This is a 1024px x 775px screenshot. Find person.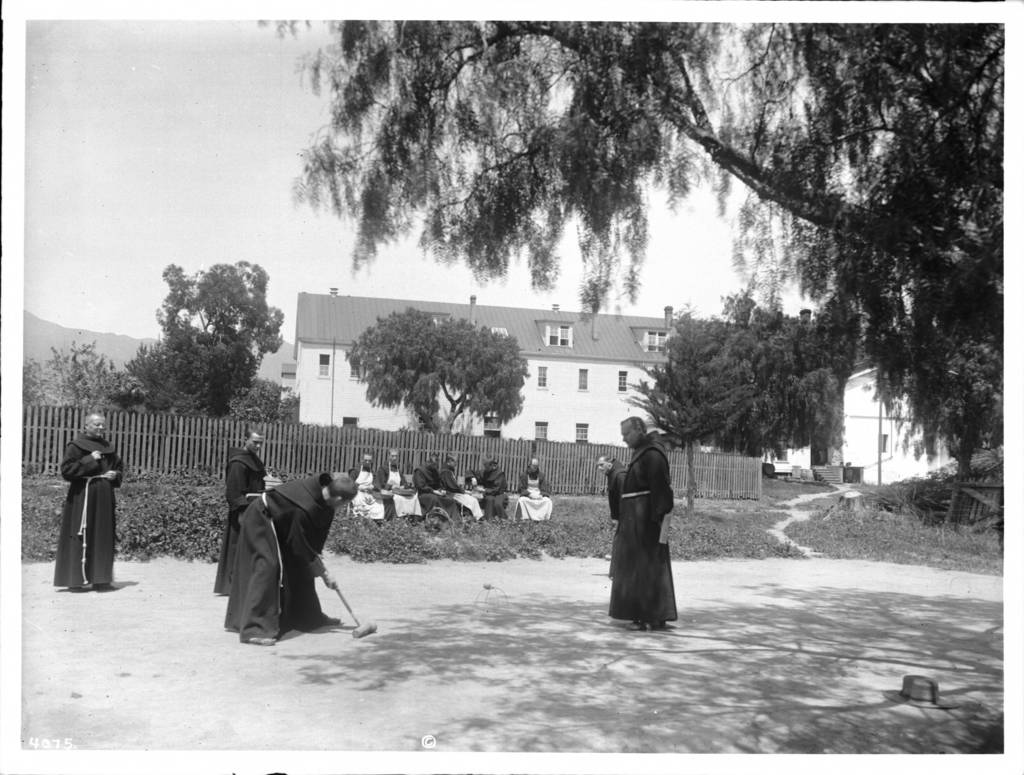
Bounding box: 414/453/459/517.
